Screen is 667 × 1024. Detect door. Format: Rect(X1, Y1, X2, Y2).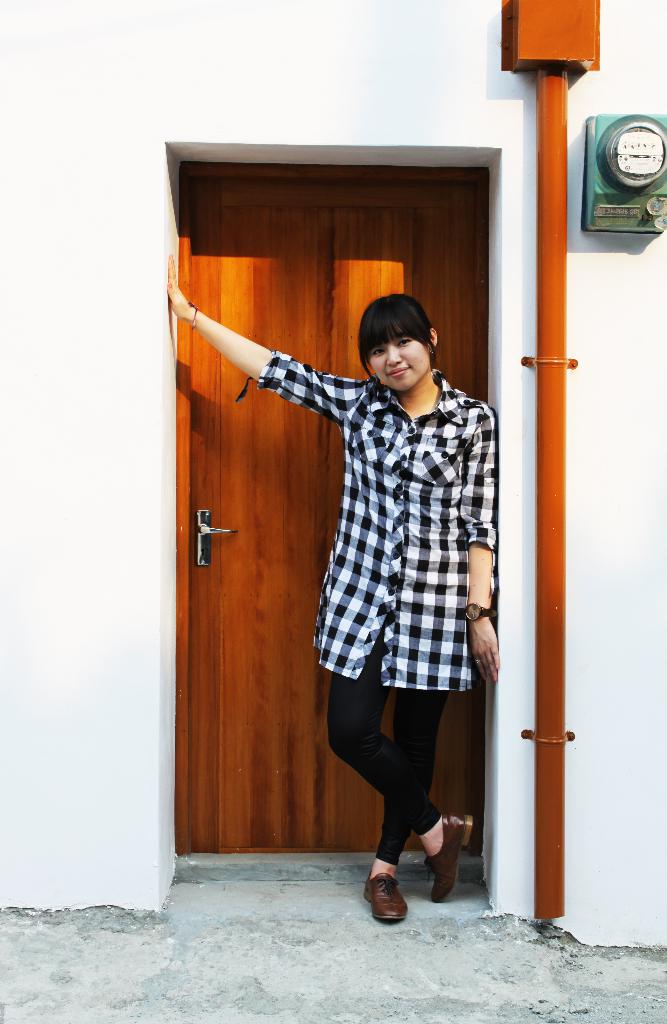
Rect(188, 181, 481, 852).
